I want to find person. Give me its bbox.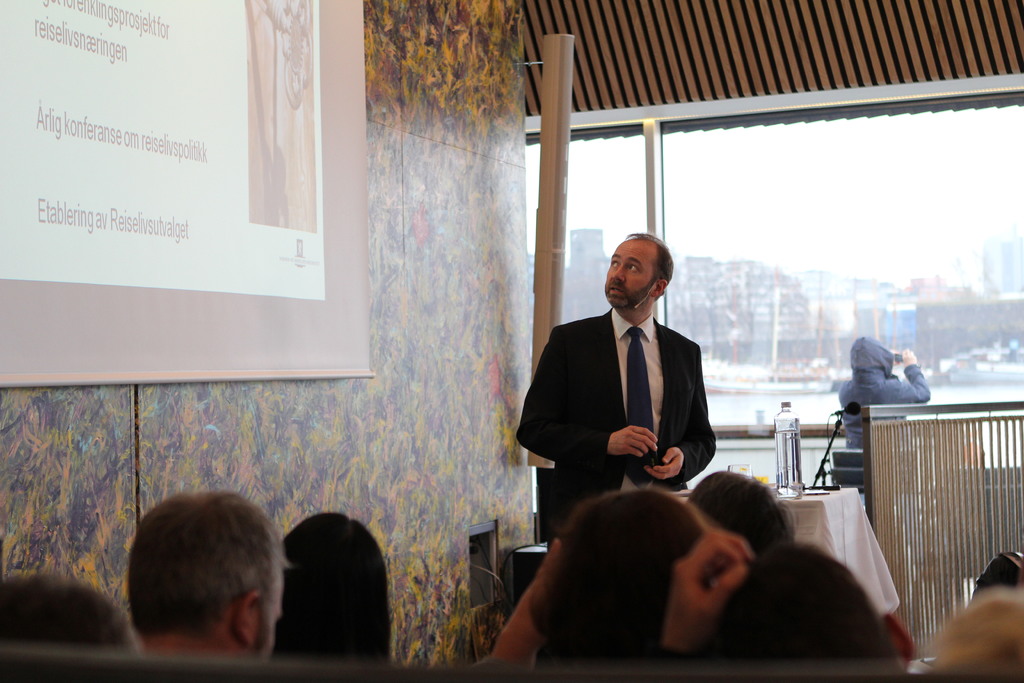
x1=123 y1=486 x2=290 y2=663.
